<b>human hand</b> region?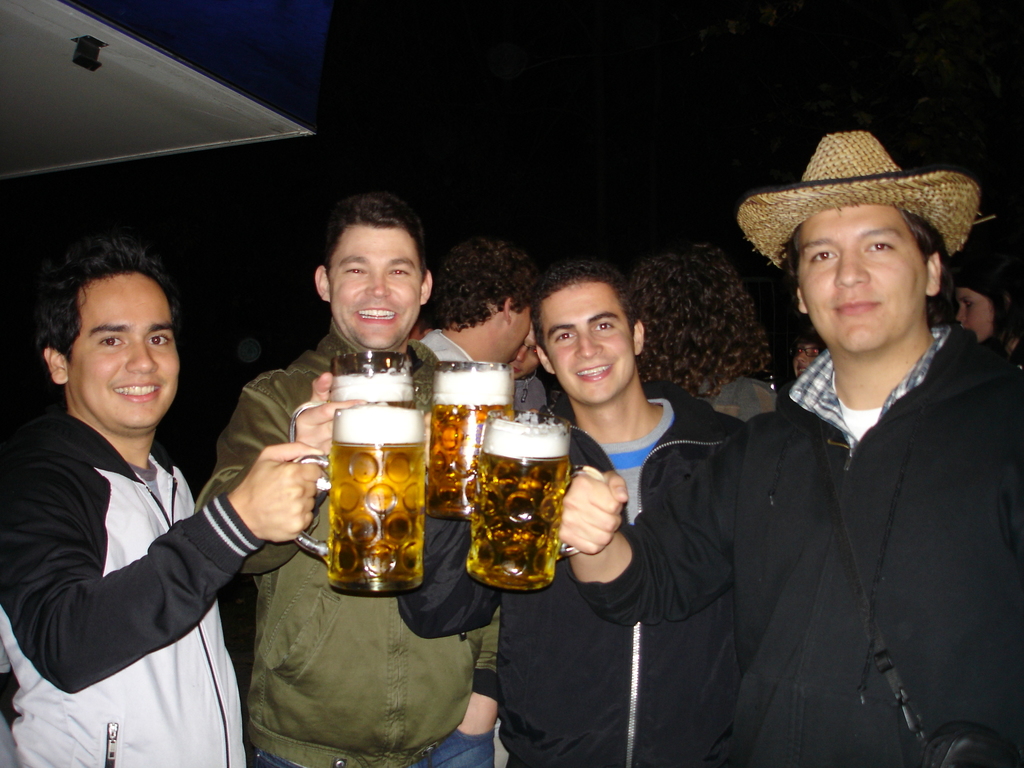
pyautogui.locateOnScreen(223, 449, 307, 559)
